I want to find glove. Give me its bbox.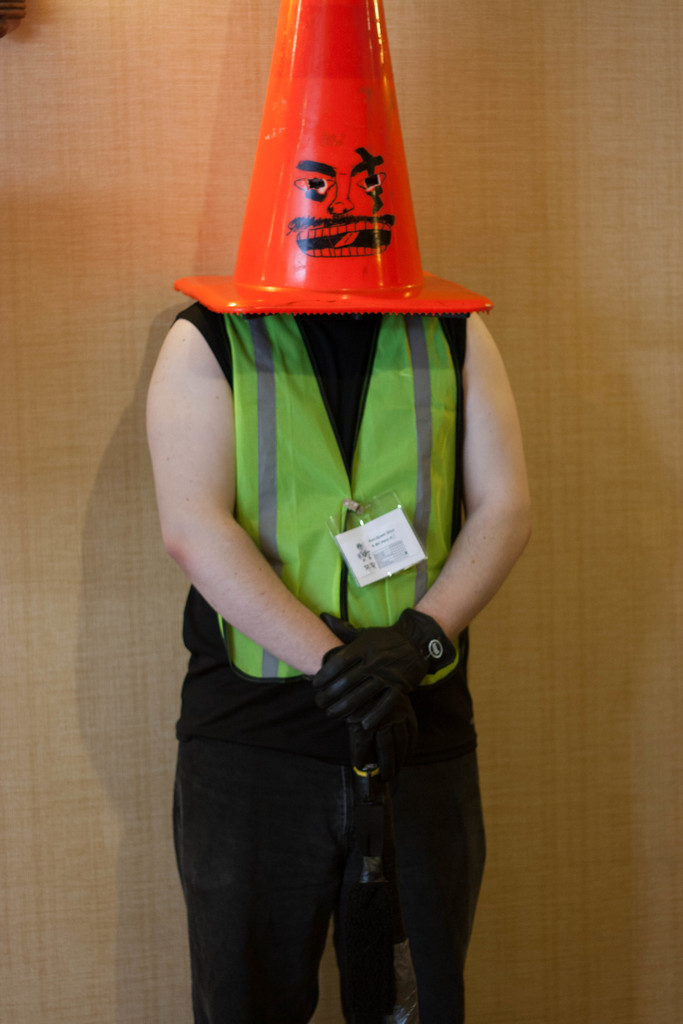
rect(313, 614, 458, 730).
